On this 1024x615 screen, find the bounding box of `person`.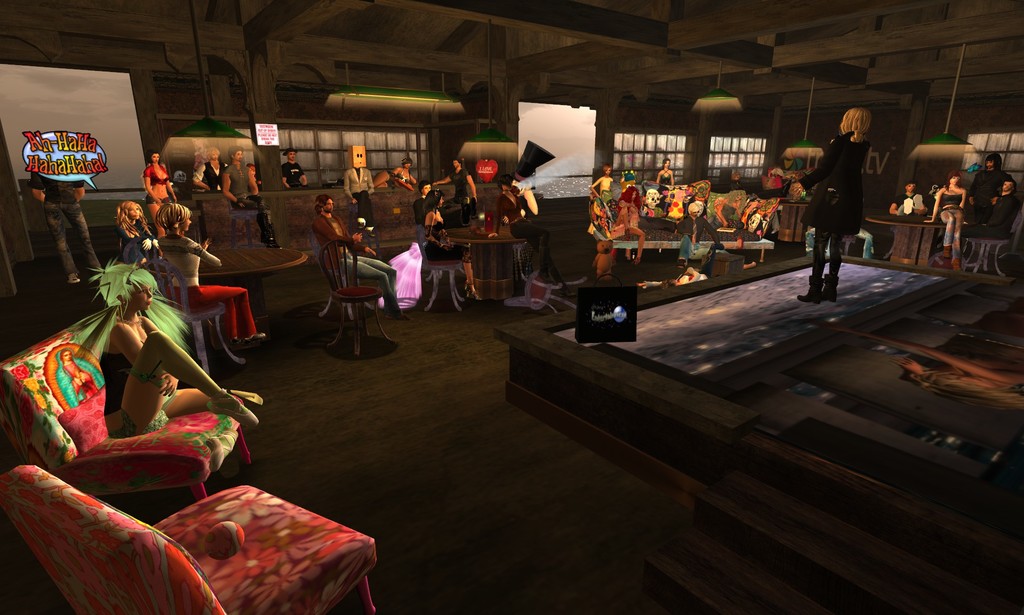
Bounding box: box=[140, 149, 179, 226].
